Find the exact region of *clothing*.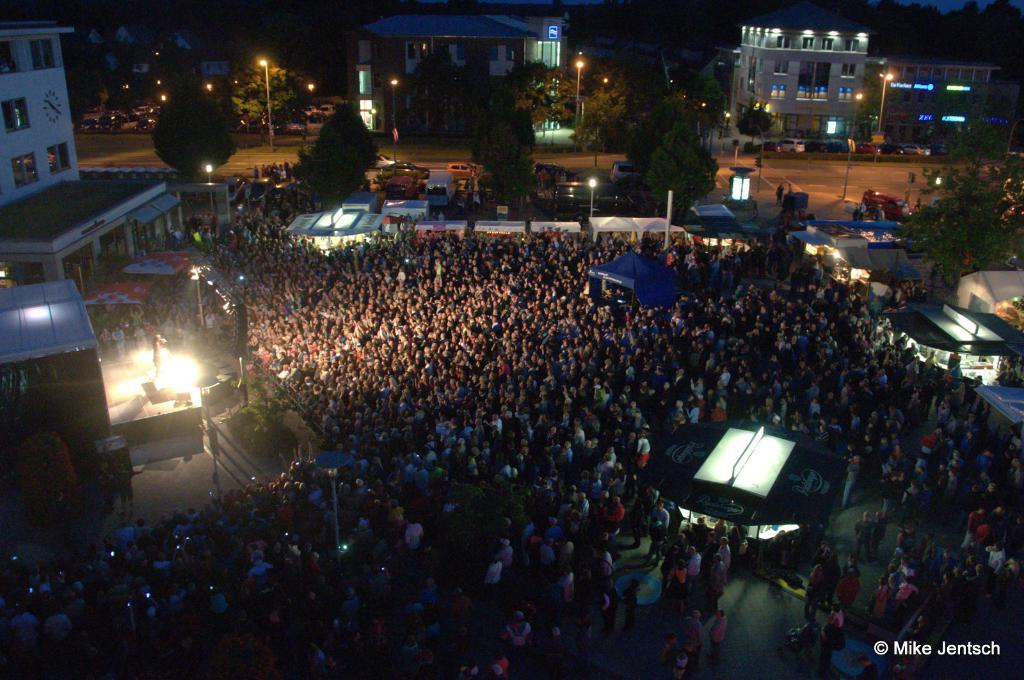
Exact region: region(874, 376, 884, 385).
